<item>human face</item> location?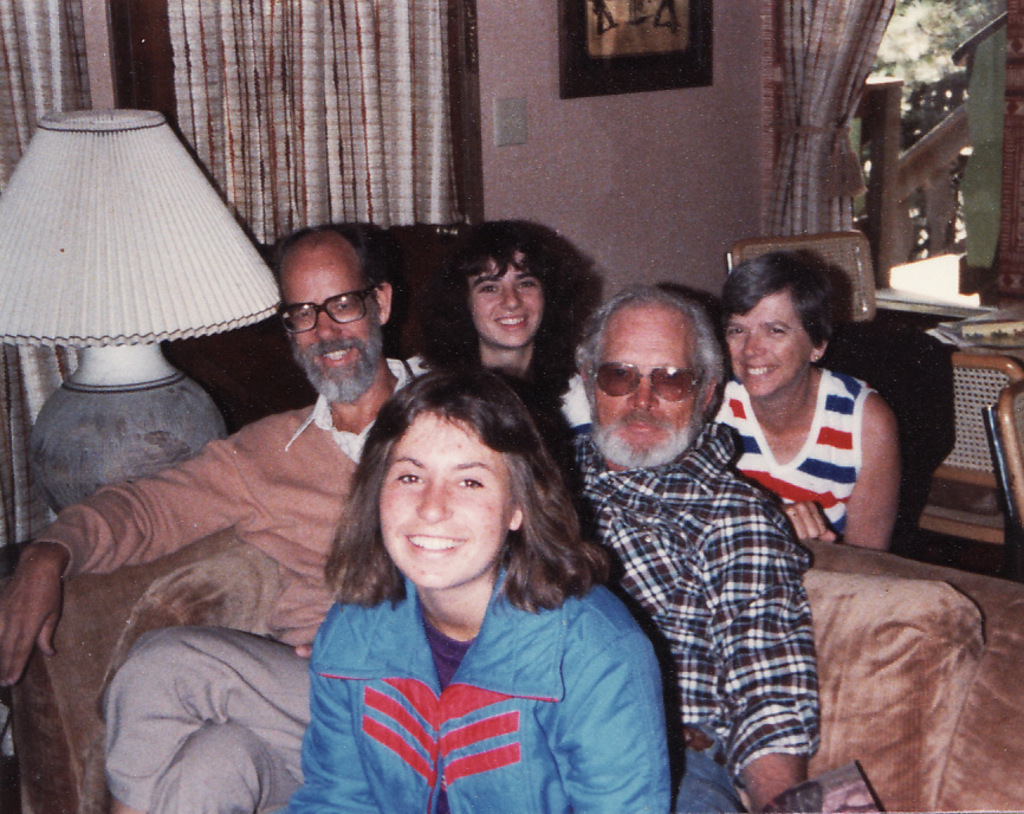
Rect(376, 412, 520, 589)
